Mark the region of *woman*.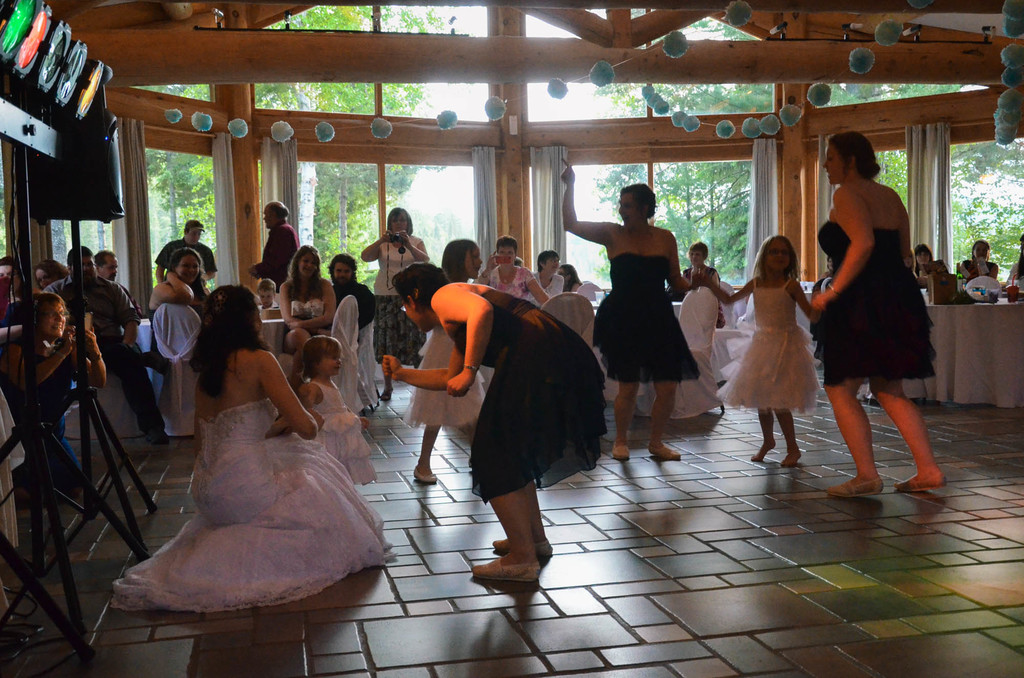
Region: select_region(955, 240, 1001, 281).
